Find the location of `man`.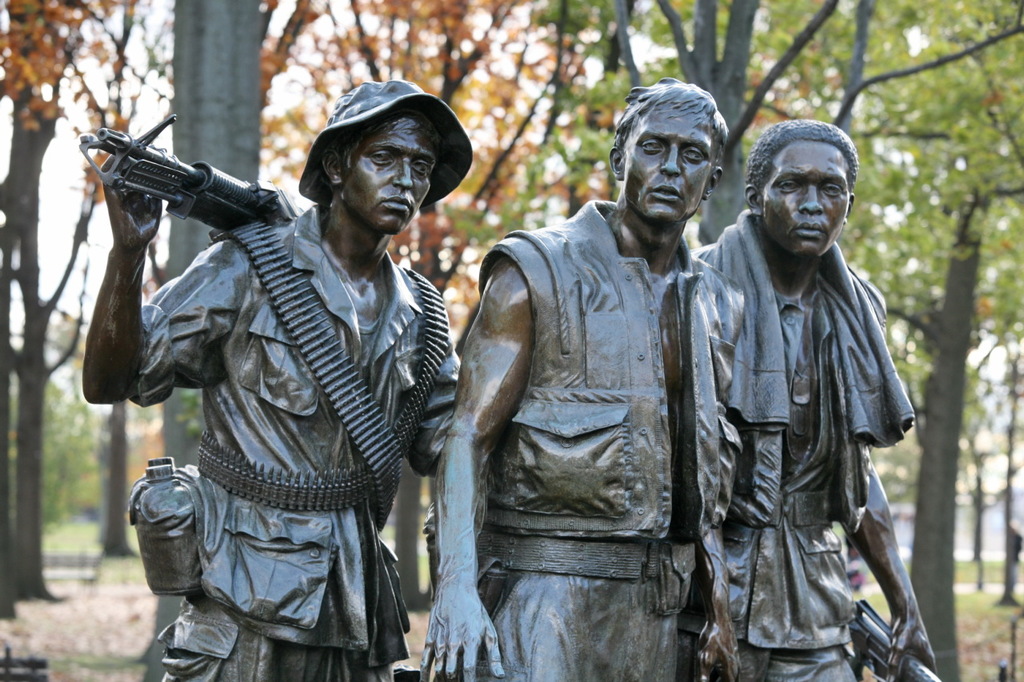
Location: pyautogui.locateOnScreen(96, 59, 443, 681).
